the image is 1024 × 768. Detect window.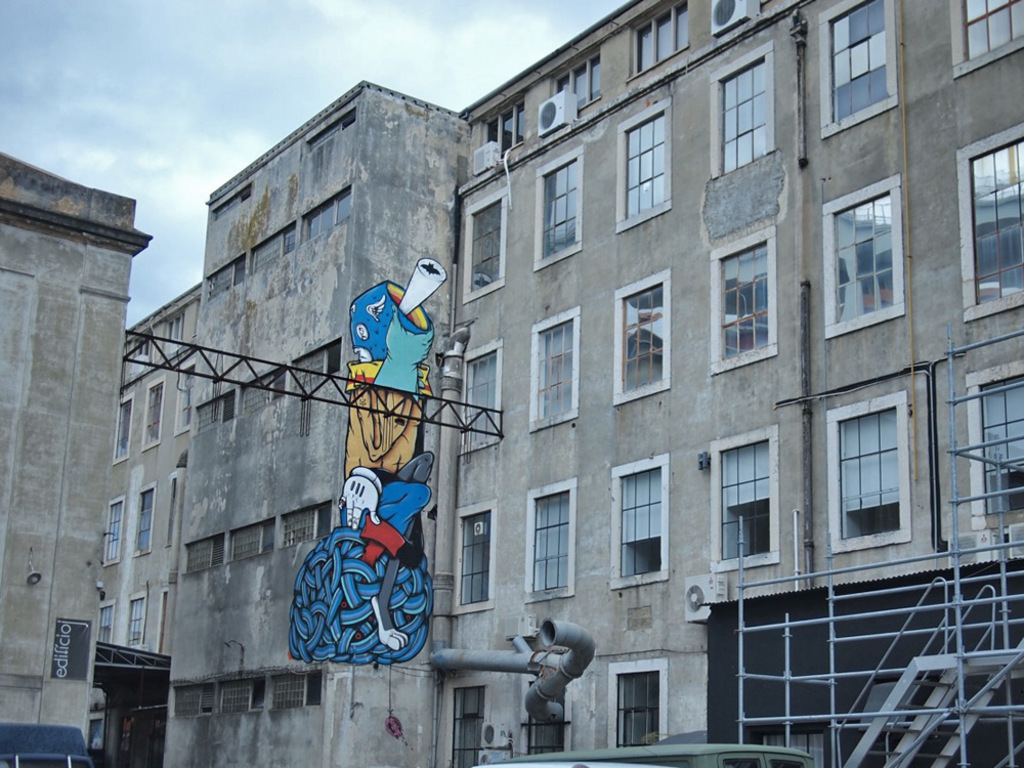
Detection: x1=185, y1=531, x2=228, y2=572.
